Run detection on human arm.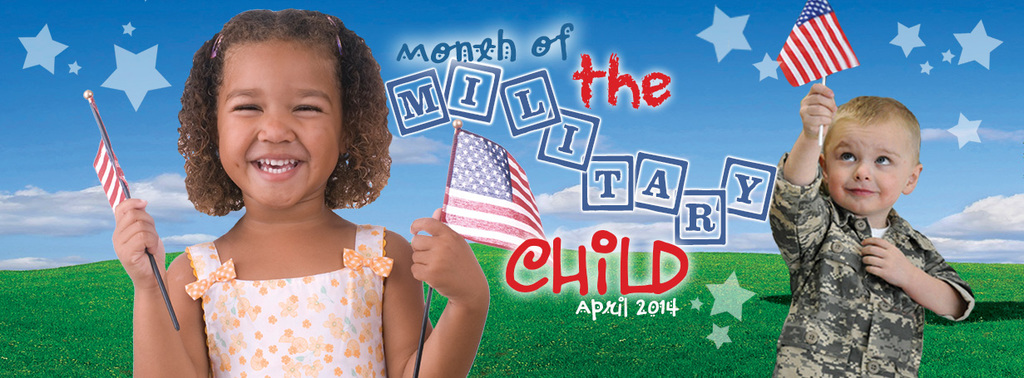
Result: box(383, 203, 484, 371).
